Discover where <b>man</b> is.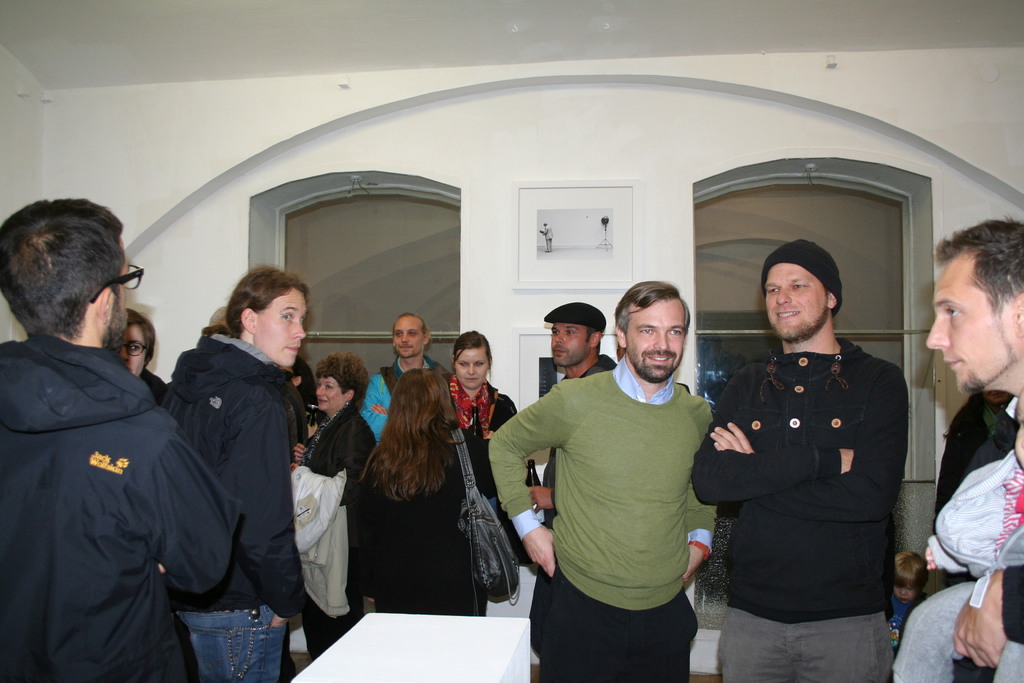
Discovered at x1=922, y1=224, x2=1023, y2=682.
